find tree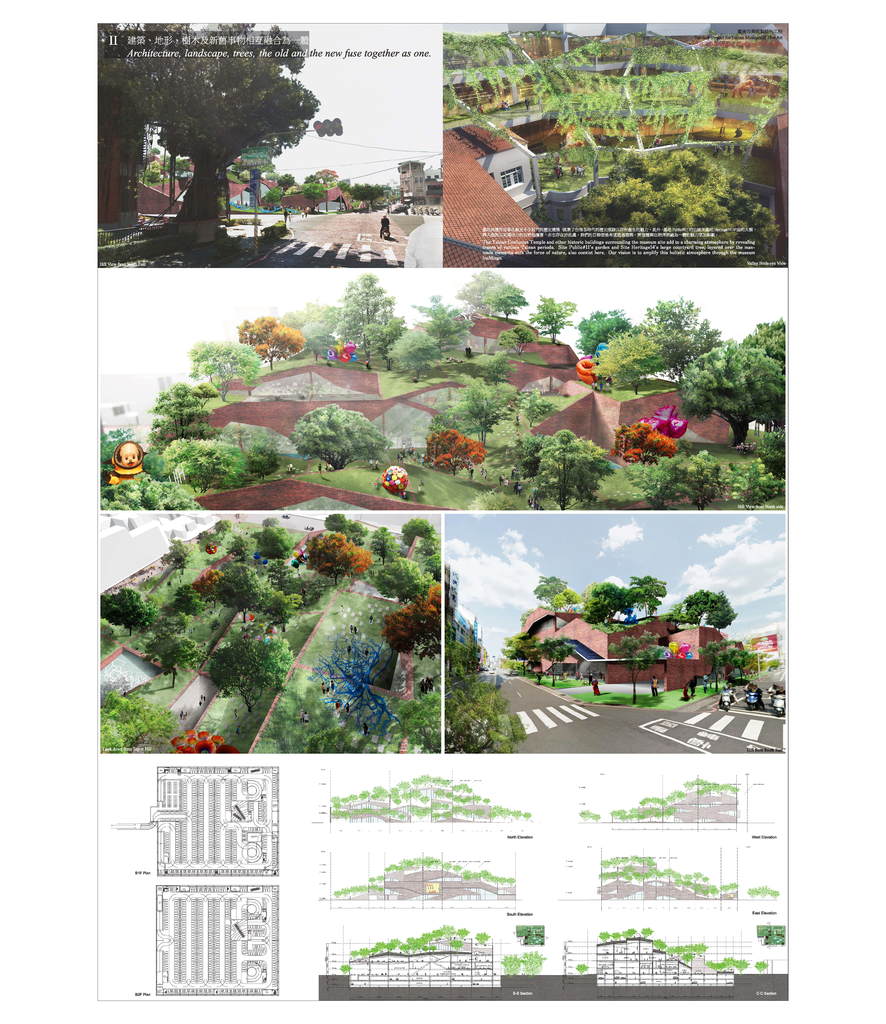
<region>501, 634, 543, 678</region>
